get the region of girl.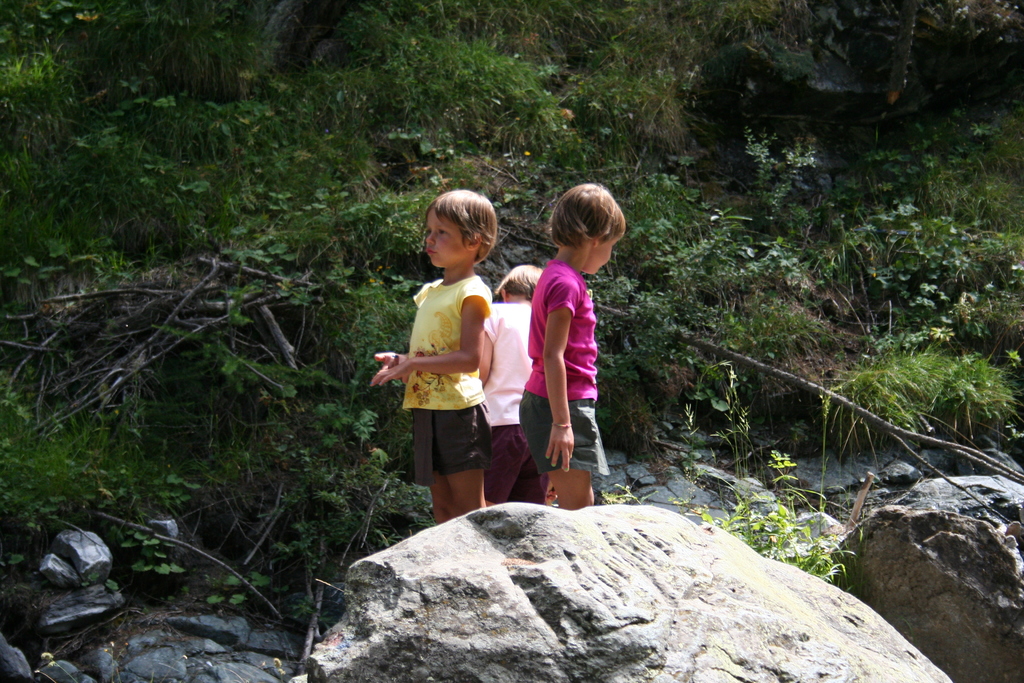
box=[522, 183, 631, 521].
